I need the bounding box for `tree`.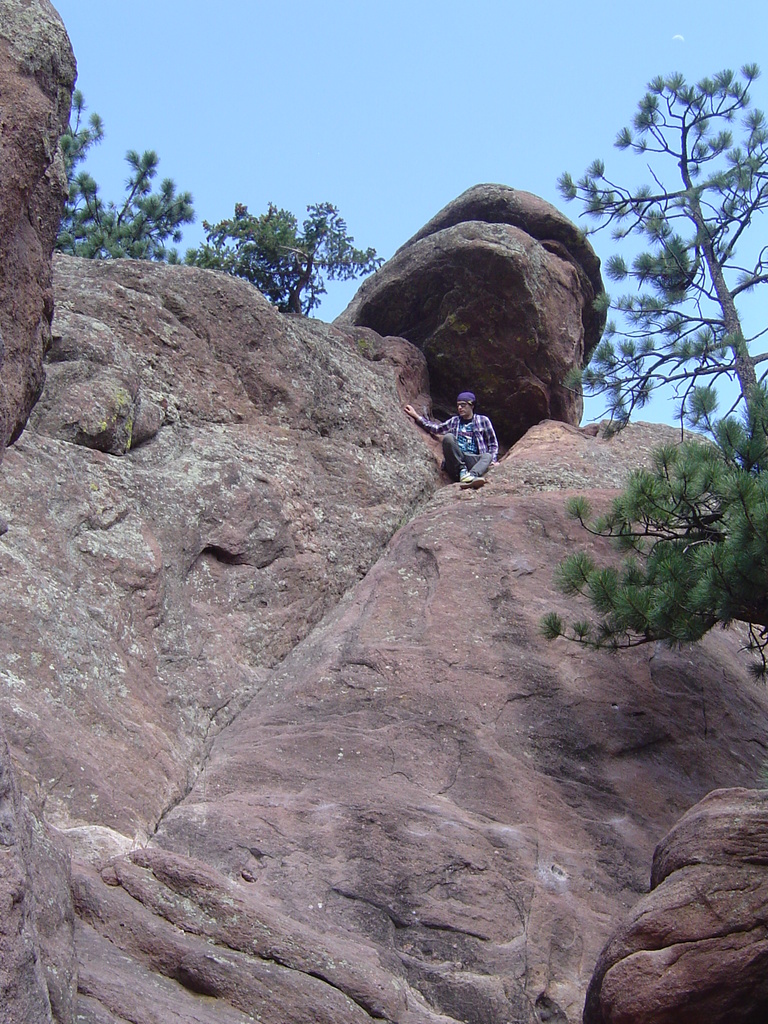
Here it is: detection(184, 202, 387, 321).
